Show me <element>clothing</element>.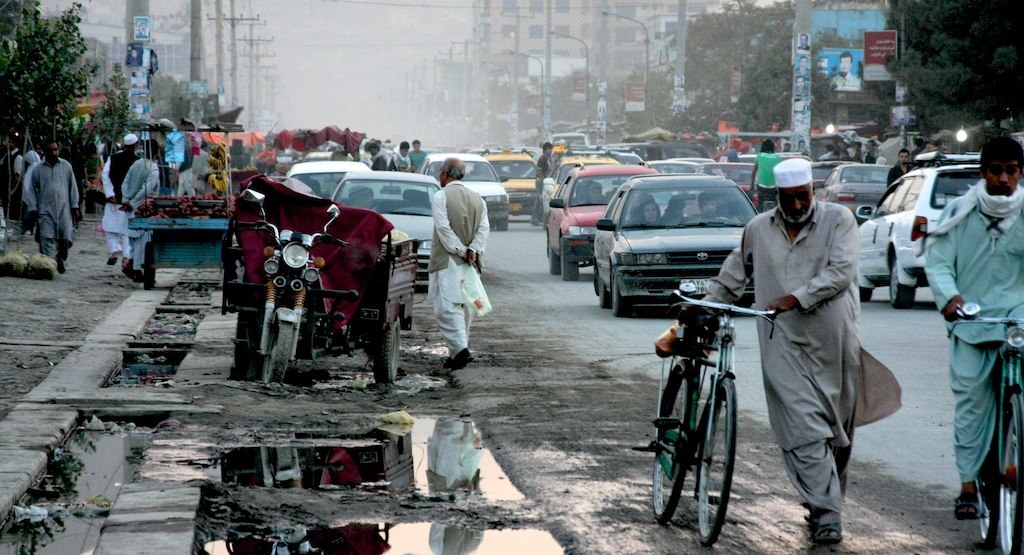
<element>clothing</element> is here: x1=100, y1=163, x2=174, y2=258.
